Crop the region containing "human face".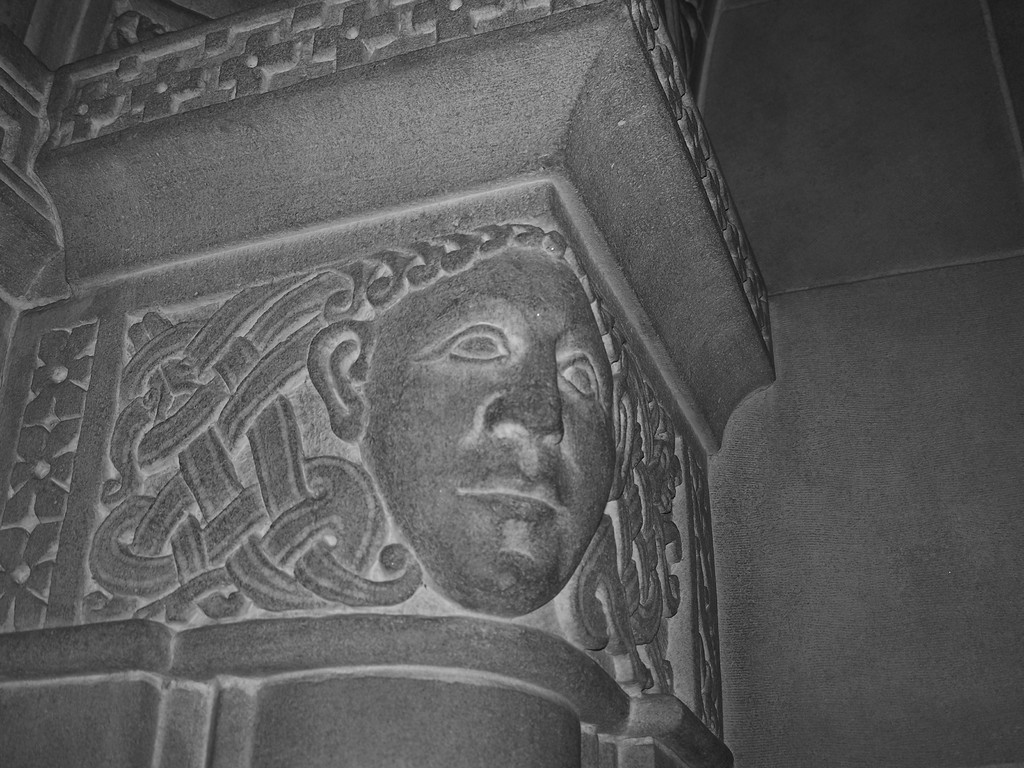
Crop region: crop(366, 253, 616, 619).
